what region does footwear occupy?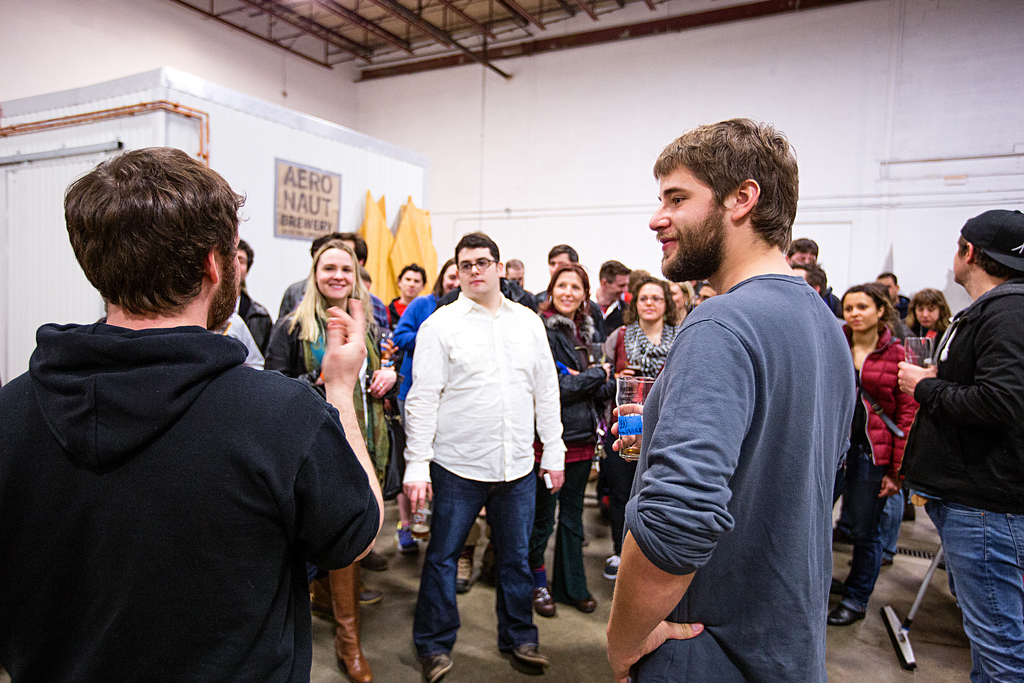
bbox(849, 557, 895, 568).
